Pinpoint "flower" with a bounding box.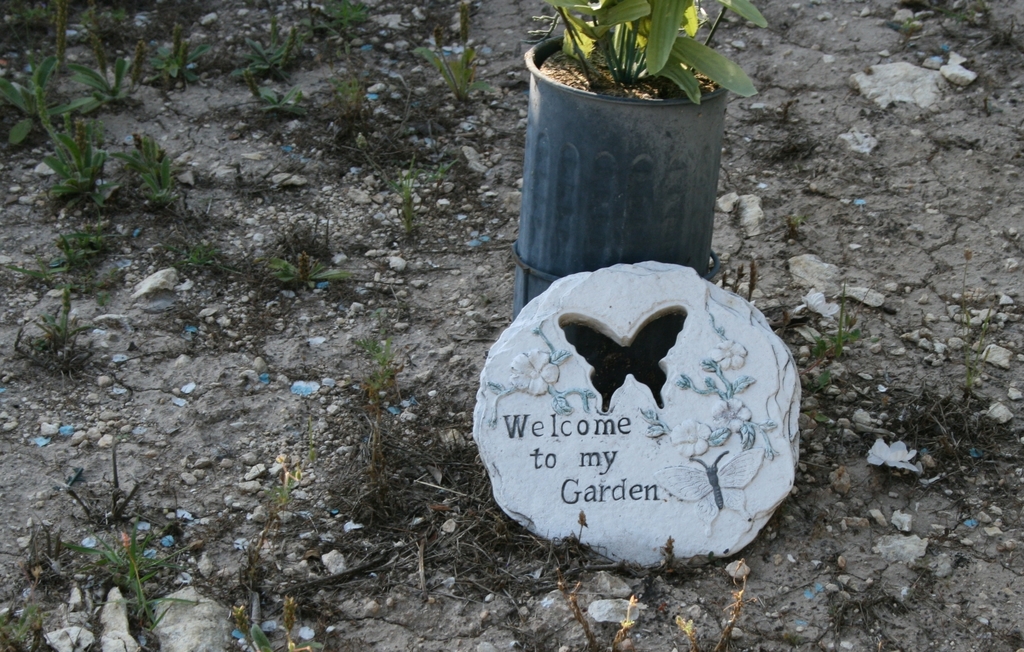
510,351,565,396.
